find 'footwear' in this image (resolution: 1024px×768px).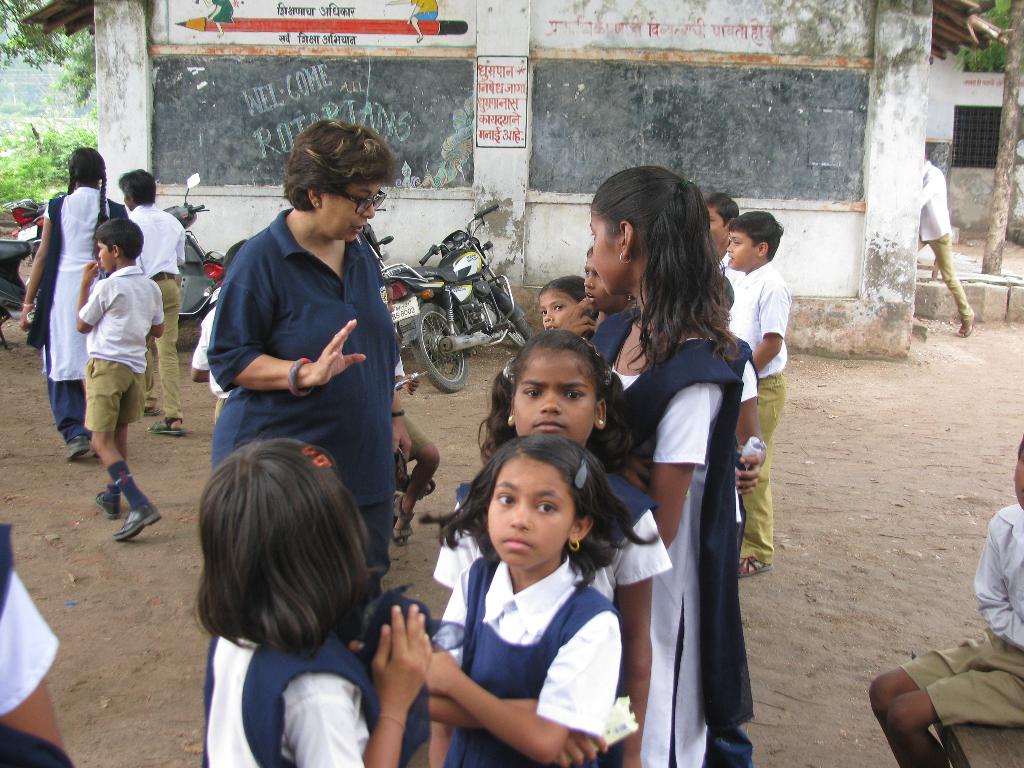
detection(952, 308, 972, 337).
